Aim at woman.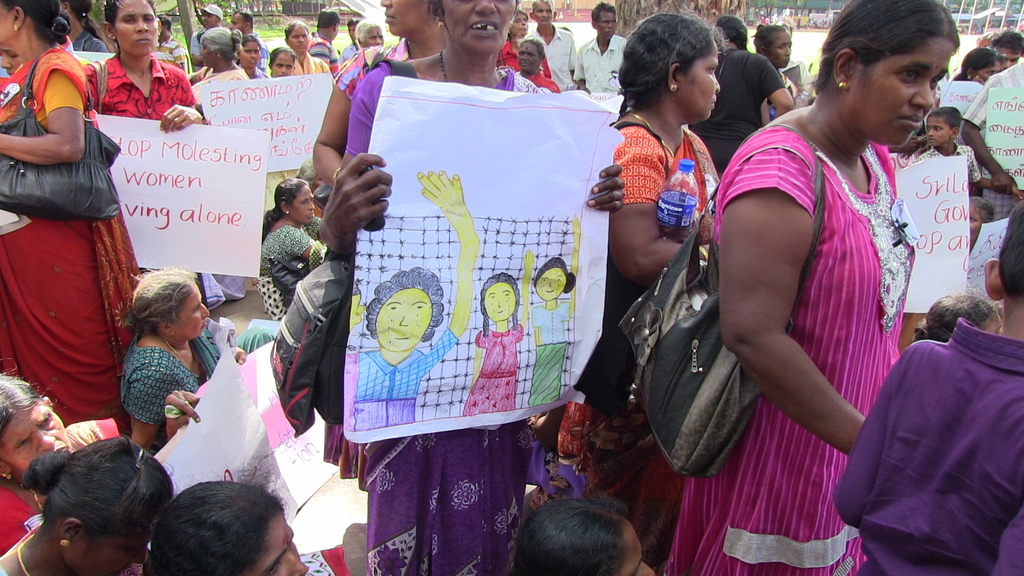
Aimed at x1=88 y1=0 x2=204 y2=283.
